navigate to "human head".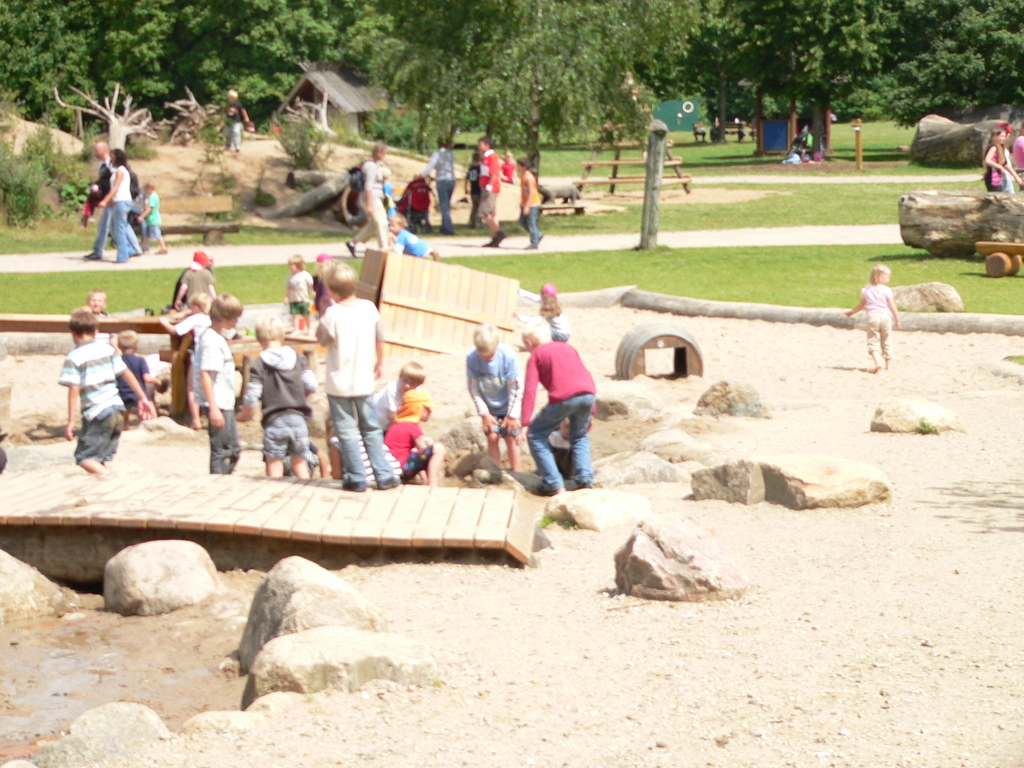
Navigation target: pyautogui.locateOnScreen(469, 320, 501, 362).
